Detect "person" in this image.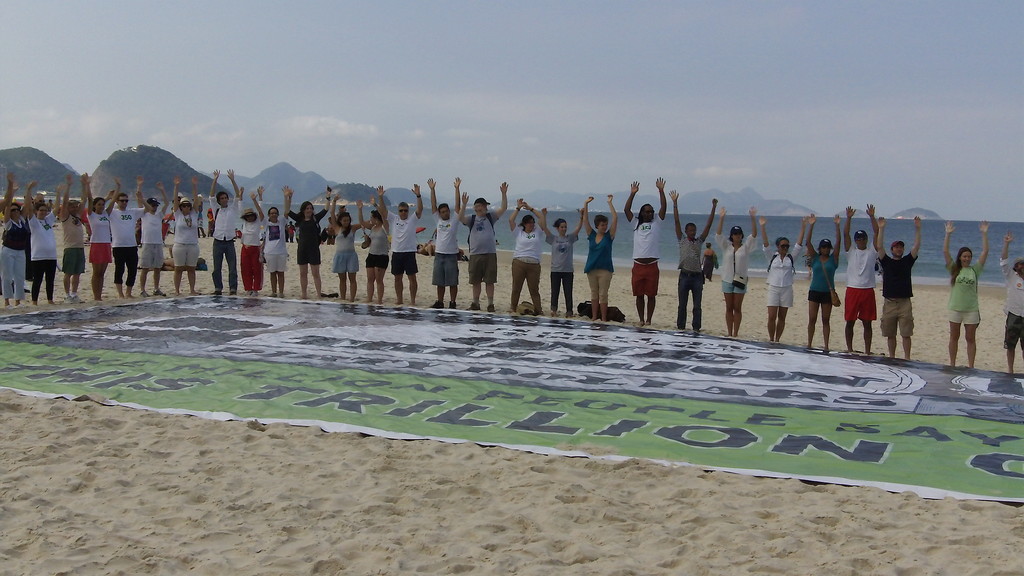
Detection: [458, 177, 515, 312].
